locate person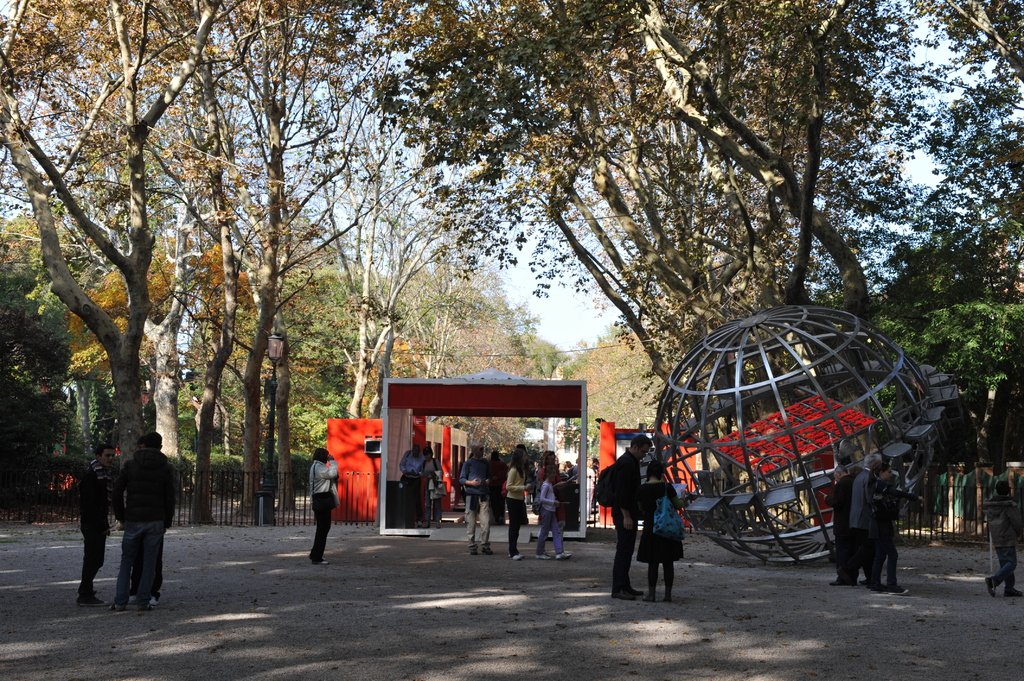
x1=858 y1=460 x2=923 y2=597
